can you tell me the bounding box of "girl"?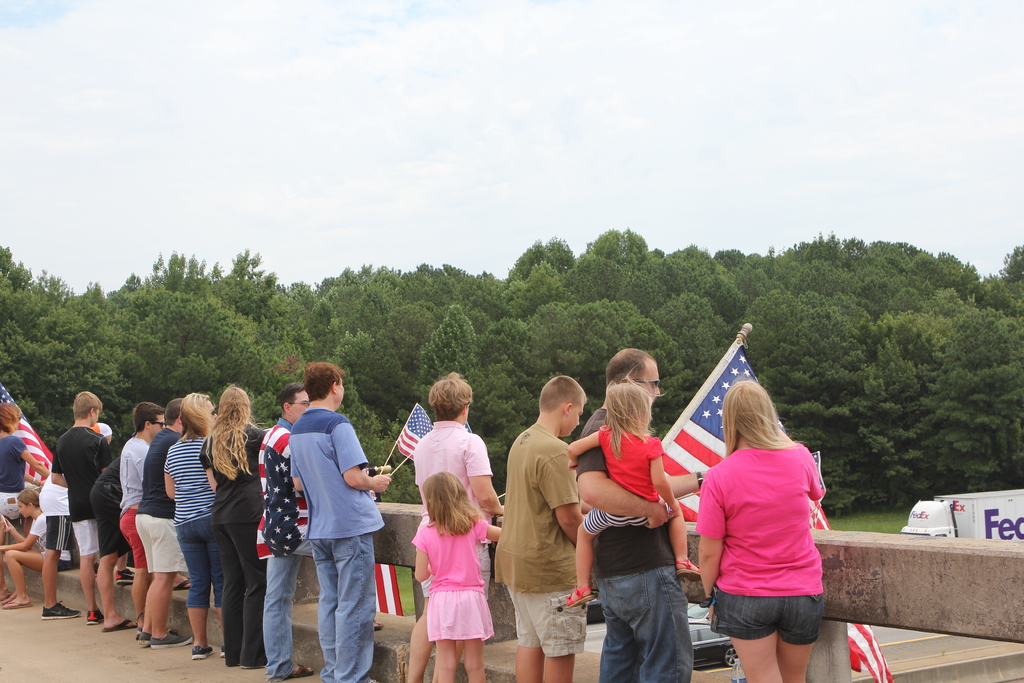
{"left": 164, "top": 393, "right": 215, "bottom": 661}.
